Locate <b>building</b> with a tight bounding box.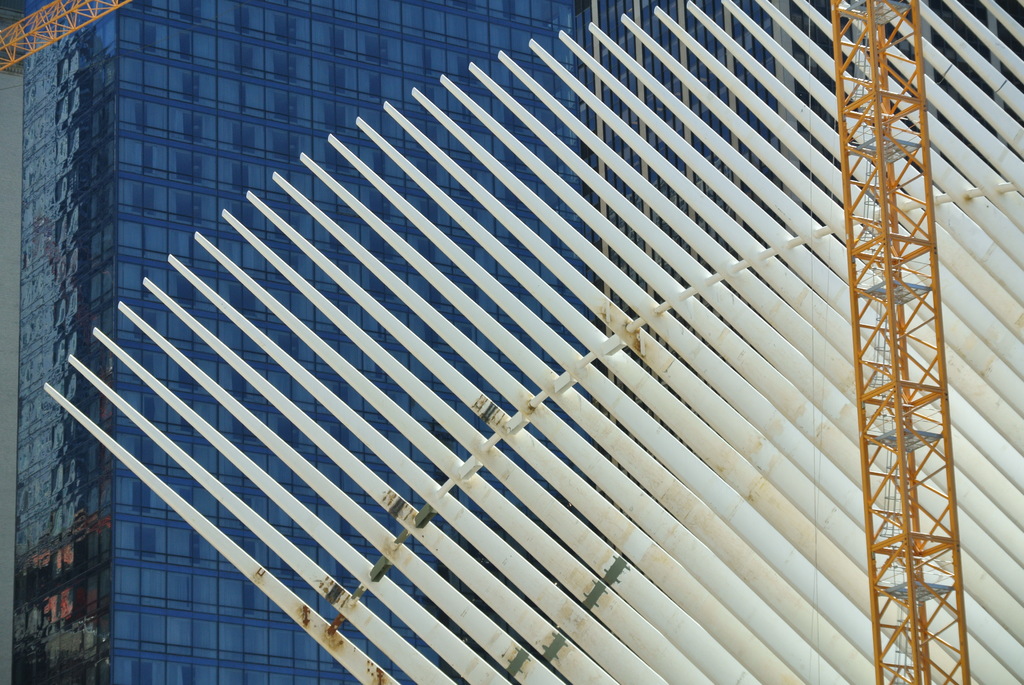
bbox=[14, 0, 788, 684].
